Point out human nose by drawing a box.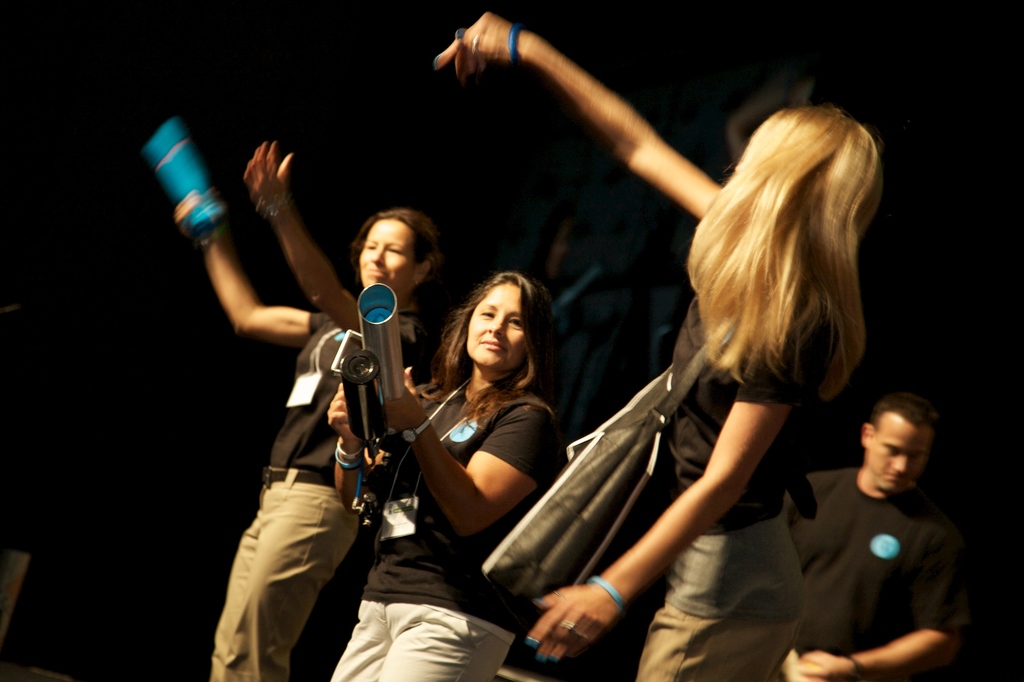
locate(484, 320, 501, 336).
